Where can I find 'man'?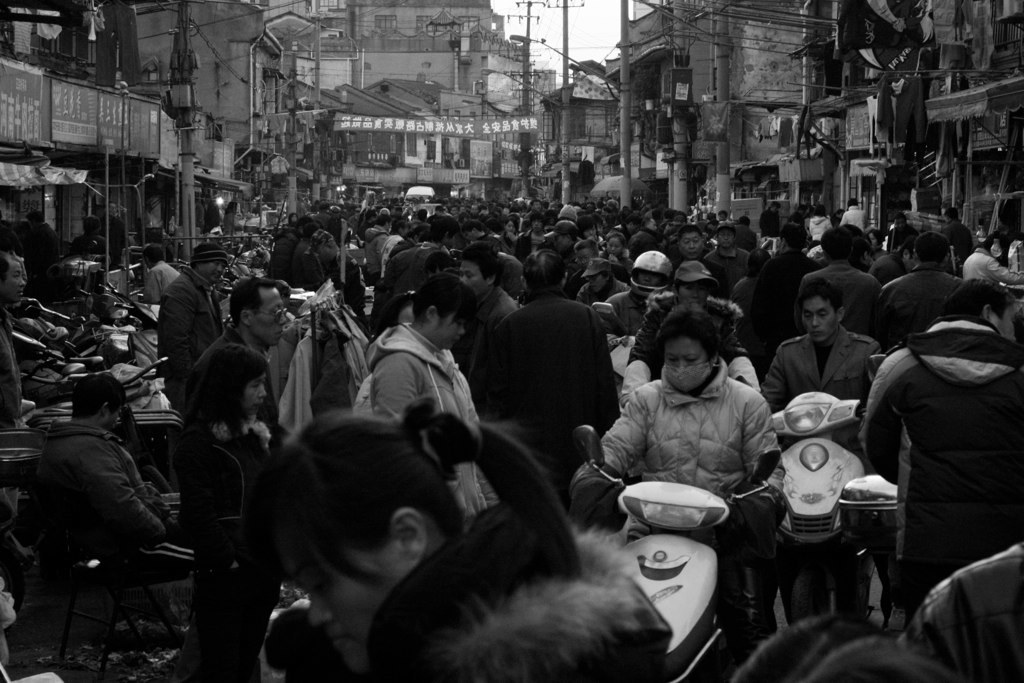
You can find it at locate(0, 251, 27, 531).
